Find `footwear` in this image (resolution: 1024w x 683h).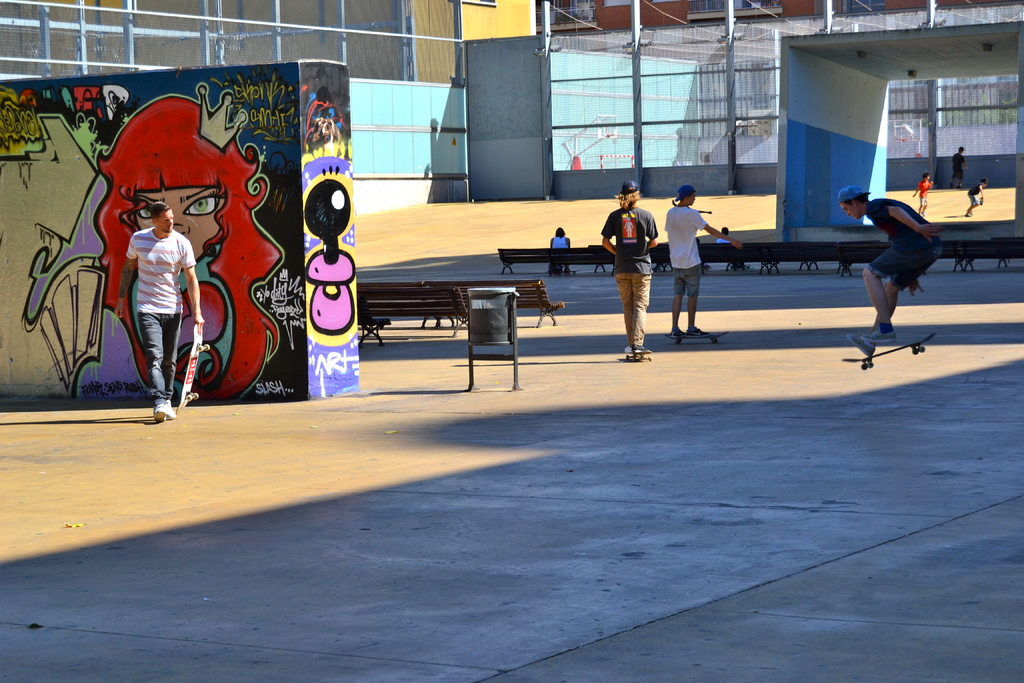
[669,327,685,336].
